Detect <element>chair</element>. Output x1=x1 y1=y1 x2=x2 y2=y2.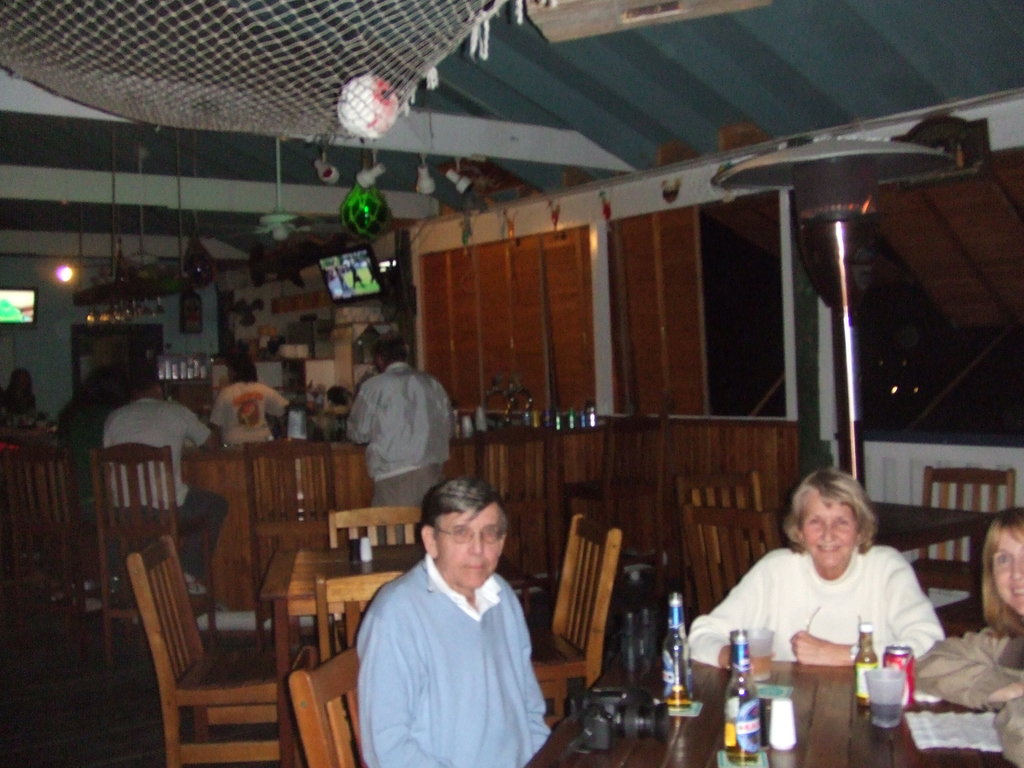
x1=558 y1=422 x2=662 y2=579.
